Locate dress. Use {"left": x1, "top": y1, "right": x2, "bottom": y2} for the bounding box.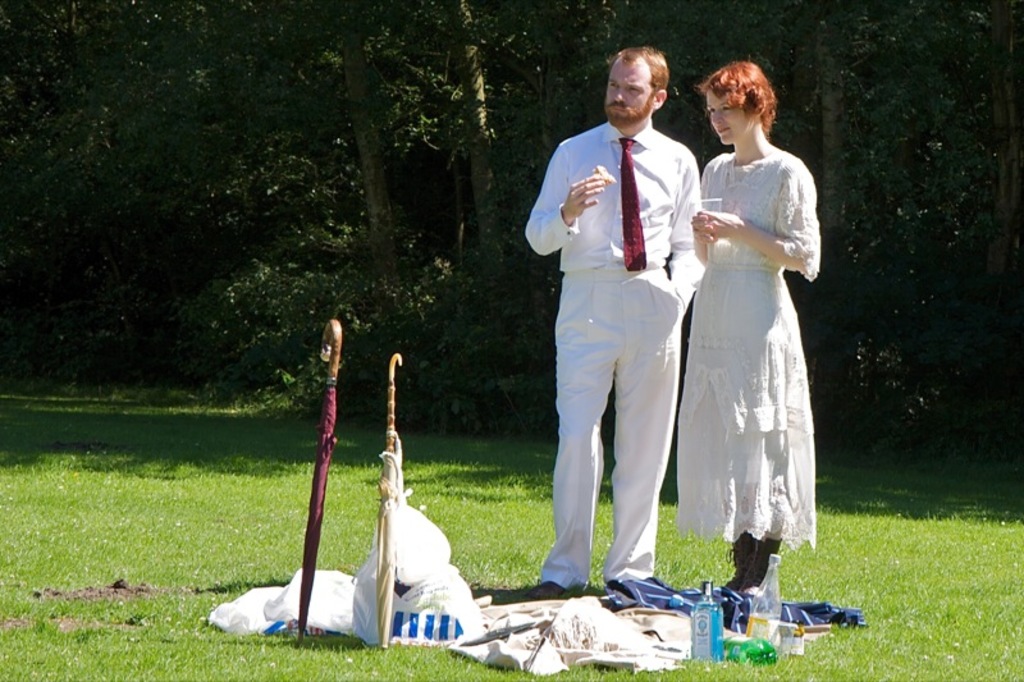
{"left": 675, "top": 107, "right": 827, "bottom": 573}.
